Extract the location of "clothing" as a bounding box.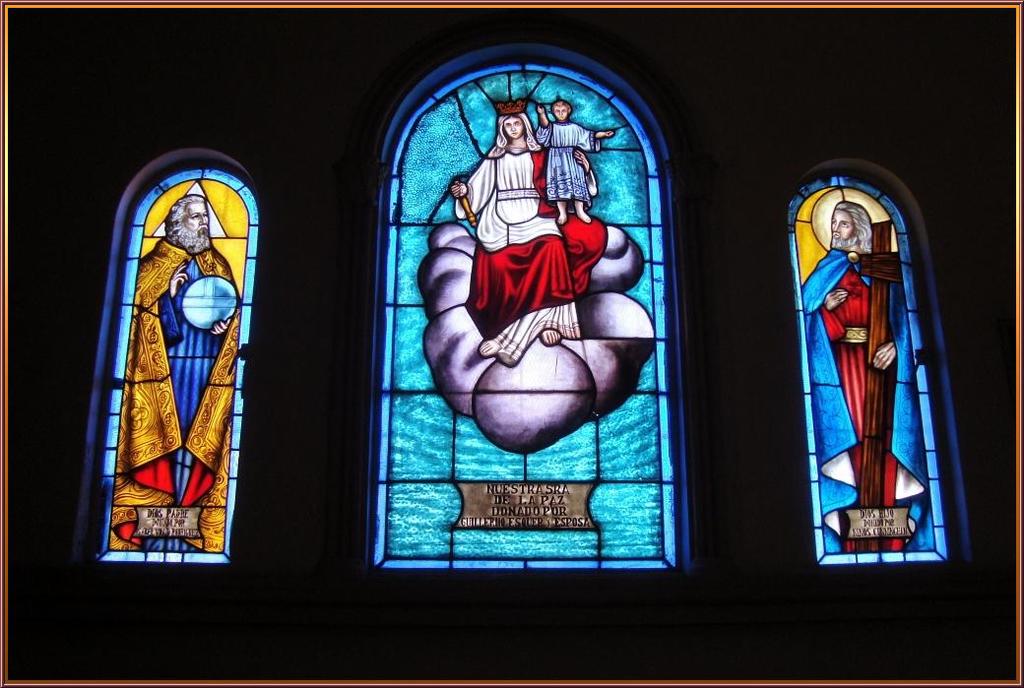
<box>798,232,932,559</box>.
